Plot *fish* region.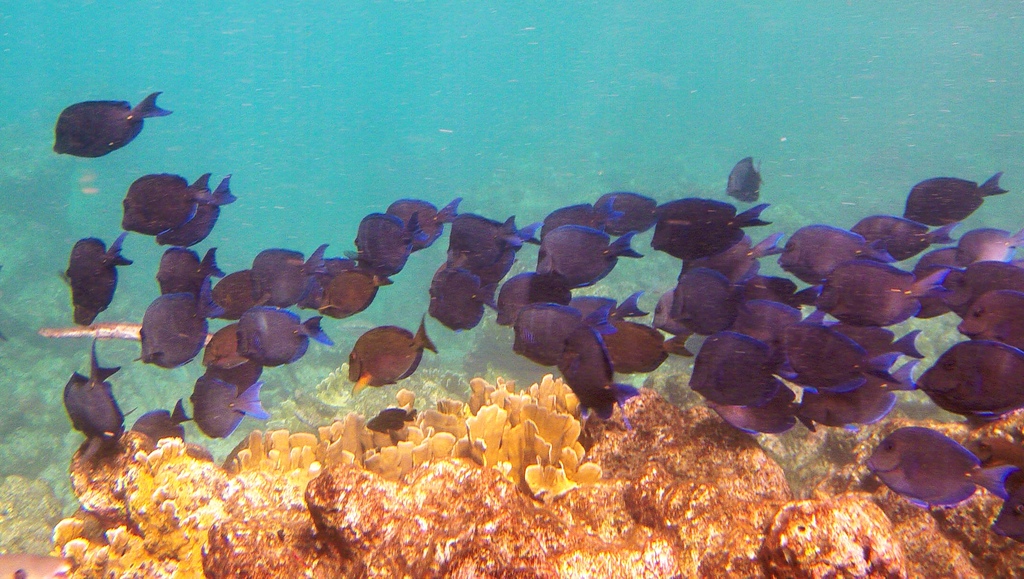
Plotted at bbox=[235, 307, 324, 366].
